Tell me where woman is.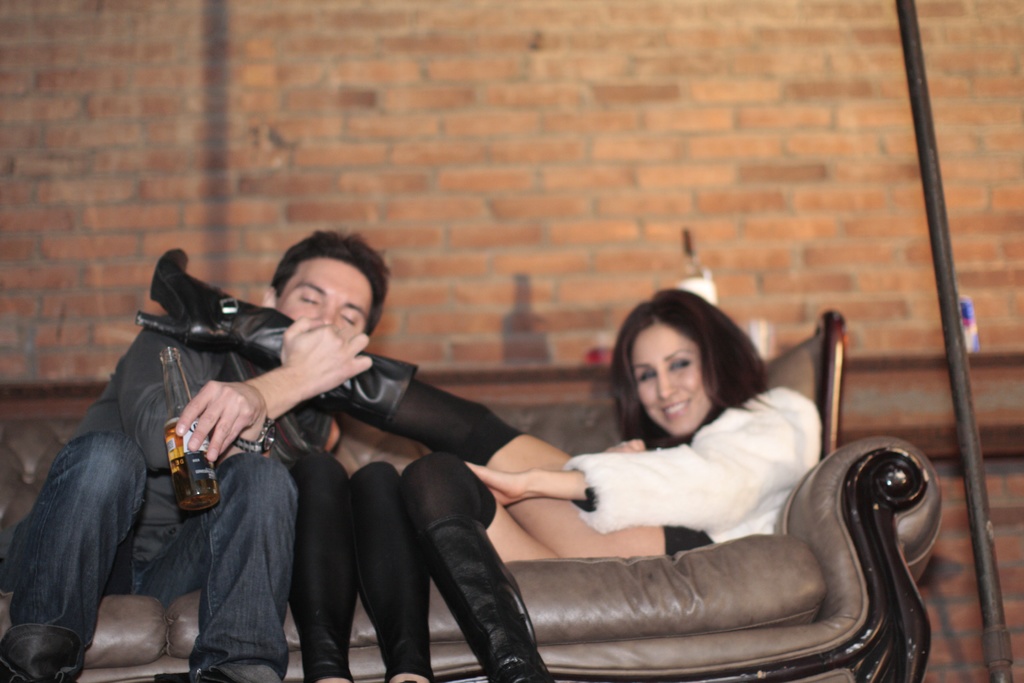
woman is at box(322, 258, 810, 682).
